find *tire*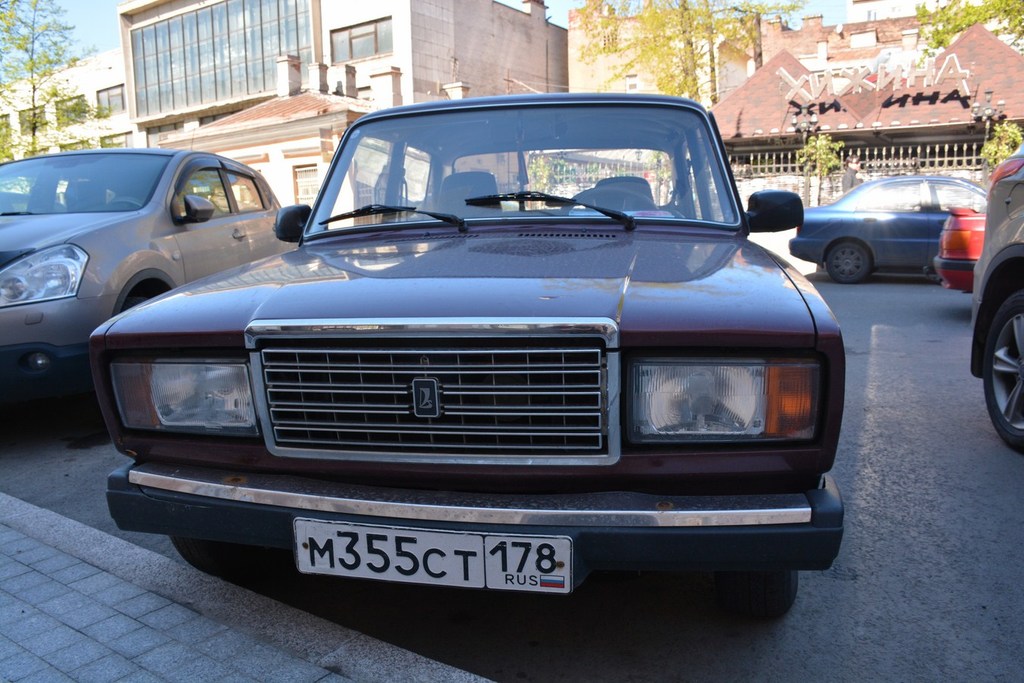
828:243:869:282
